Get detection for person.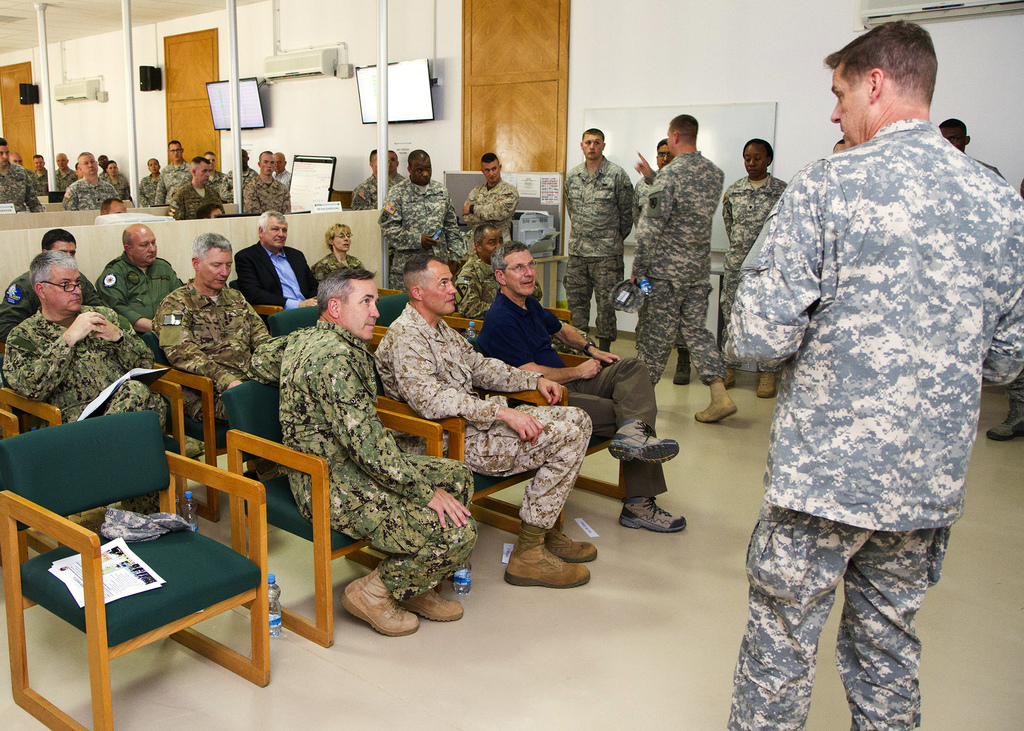
Detection: locate(984, 371, 1023, 444).
